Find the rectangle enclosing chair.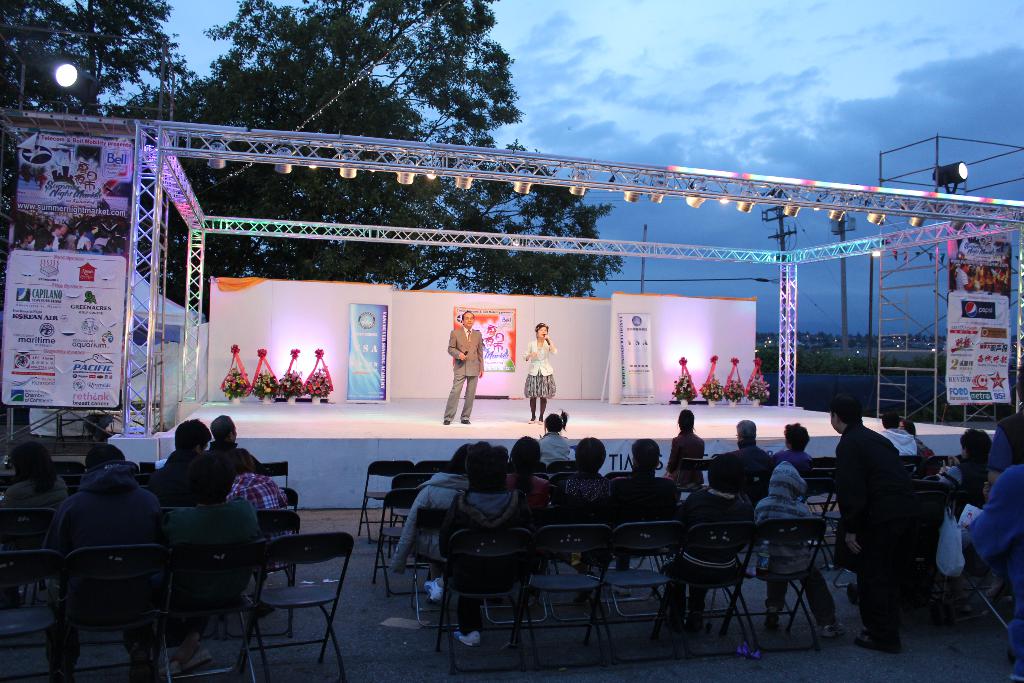
<box>600,500,687,620</box>.
